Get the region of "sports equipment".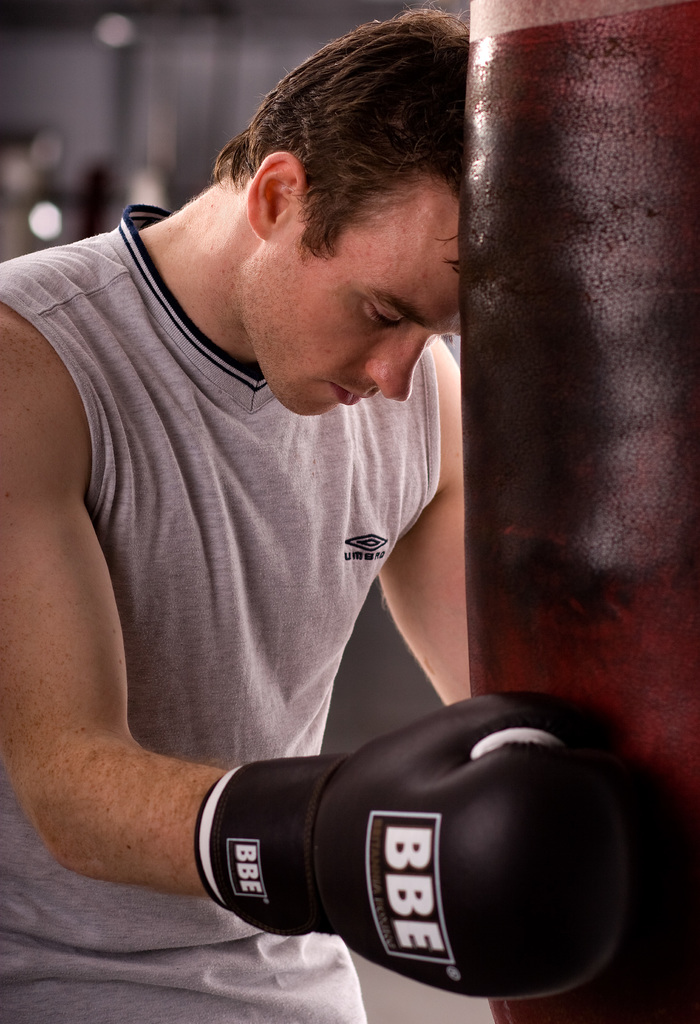
[left=453, top=0, right=699, bottom=1023].
